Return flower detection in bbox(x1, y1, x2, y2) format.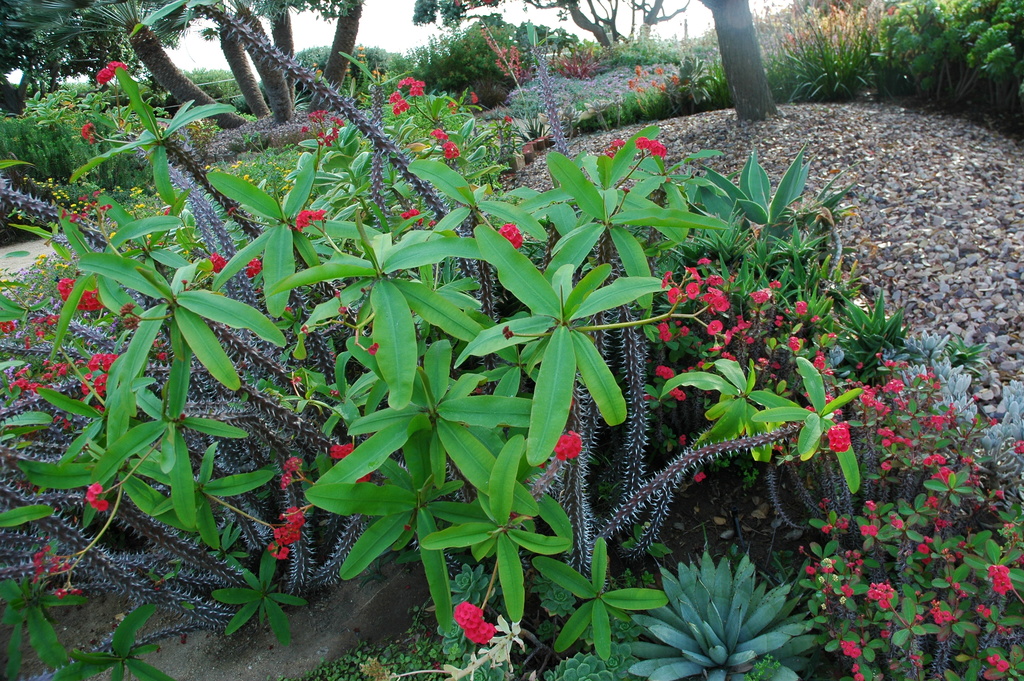
bbox(295, 209, 328, 234).
